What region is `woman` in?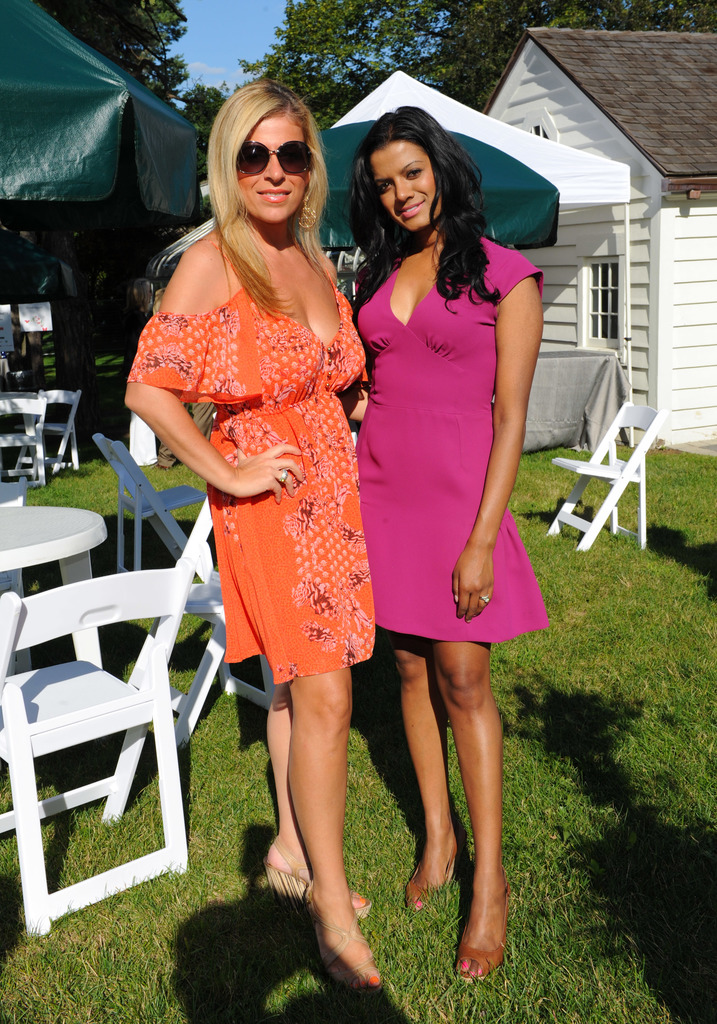
<box>342,99,547,988</box>.
